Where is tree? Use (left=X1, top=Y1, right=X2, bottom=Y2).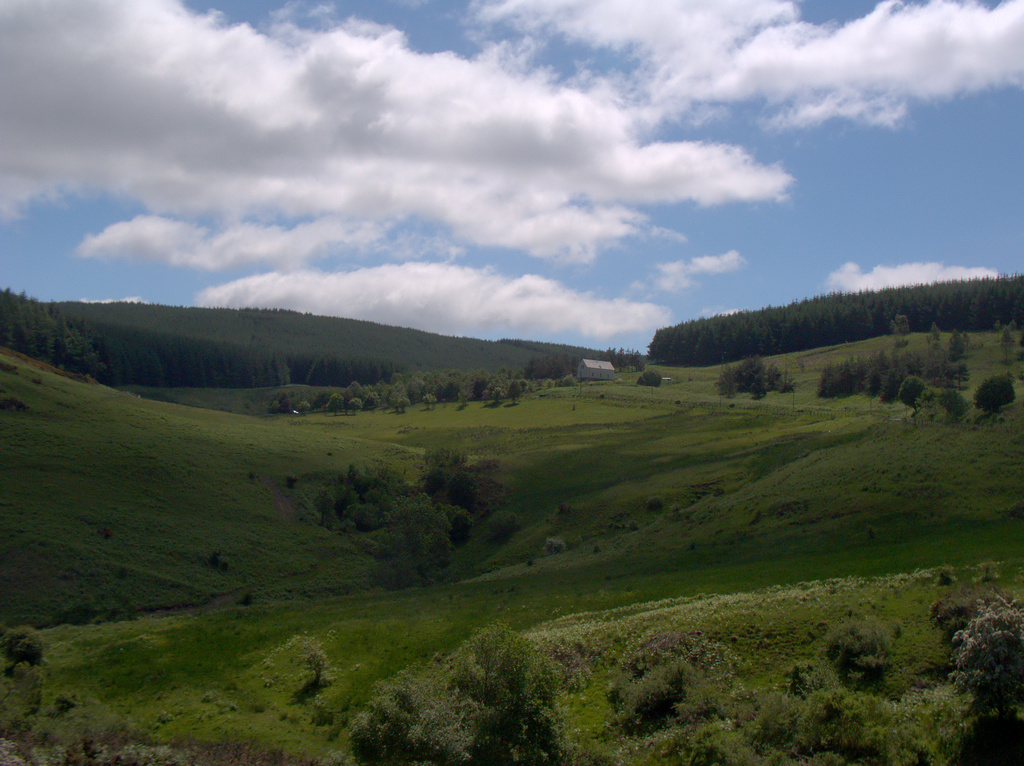
(left=637, top=373, right=667, bottom=391).
